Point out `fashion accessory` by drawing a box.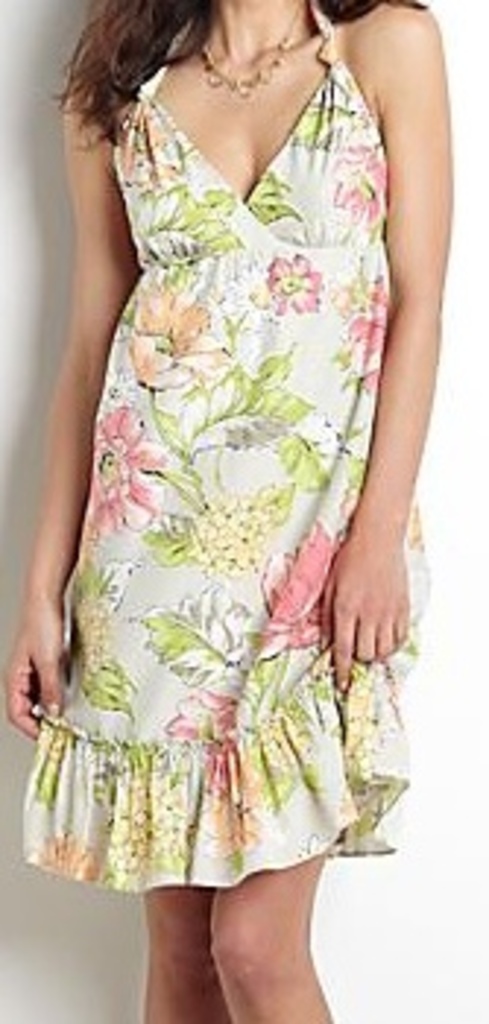
[193,0,310,108].
